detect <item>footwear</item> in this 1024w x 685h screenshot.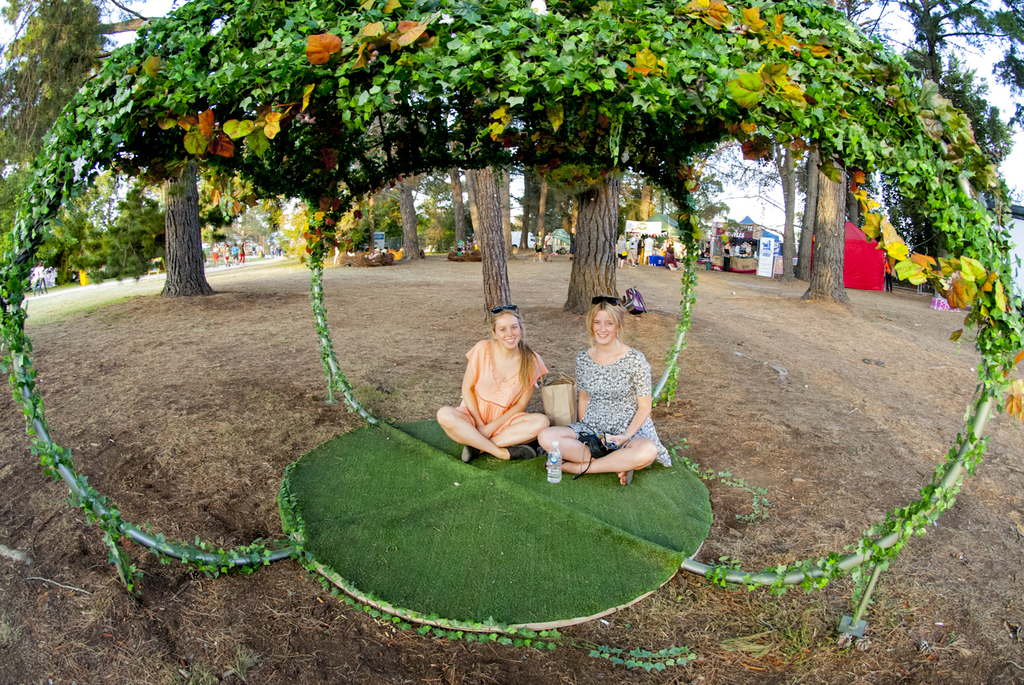
Detection: [504,446,539,463].
